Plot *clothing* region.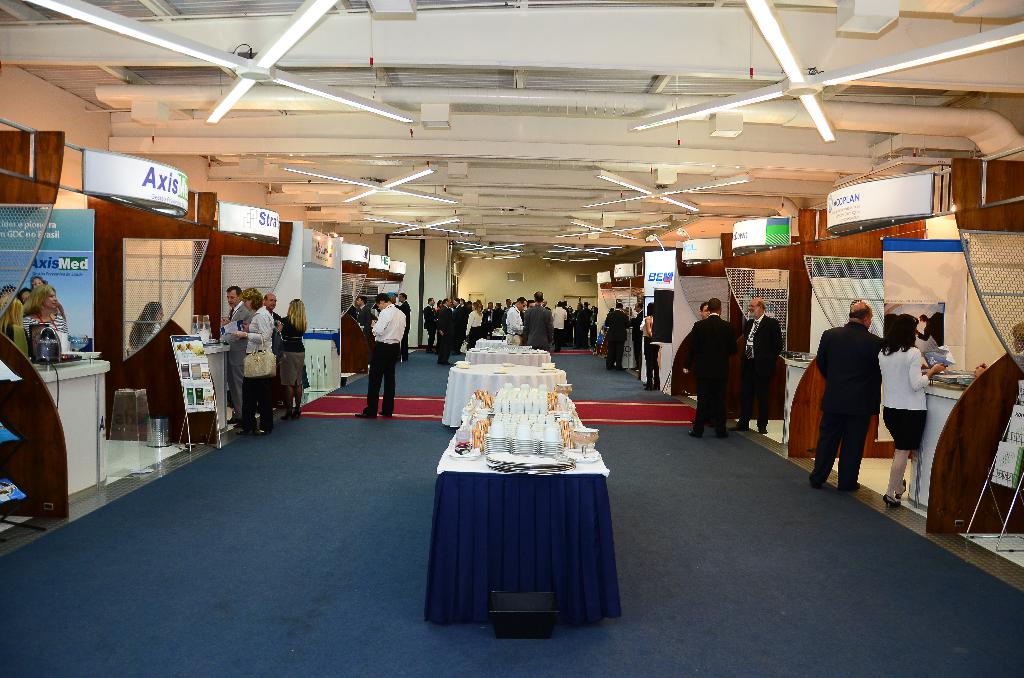
Plotted at box=[809, 296, 896, 496].
